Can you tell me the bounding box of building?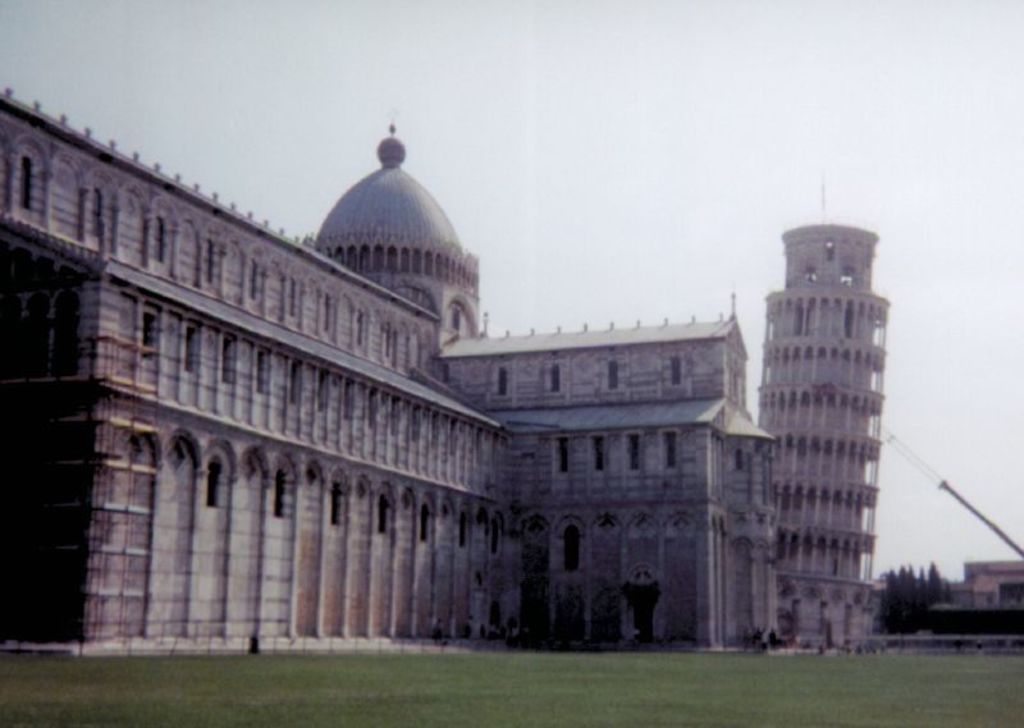
left=0, top=87, right=892, bottom=665.
